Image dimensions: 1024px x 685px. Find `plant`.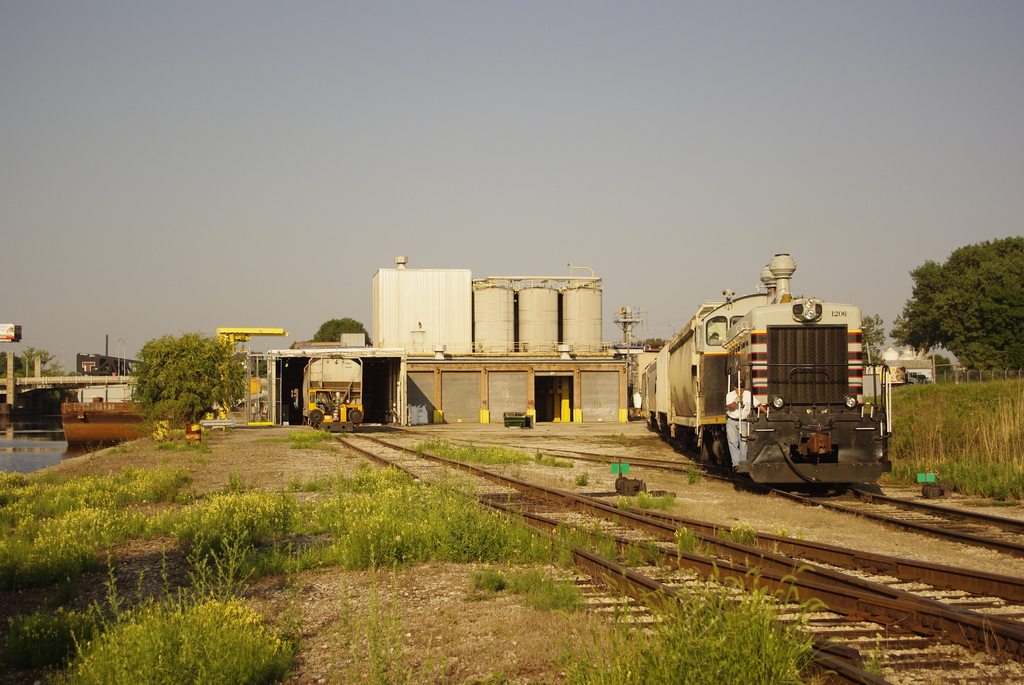
0 461 195 641.
